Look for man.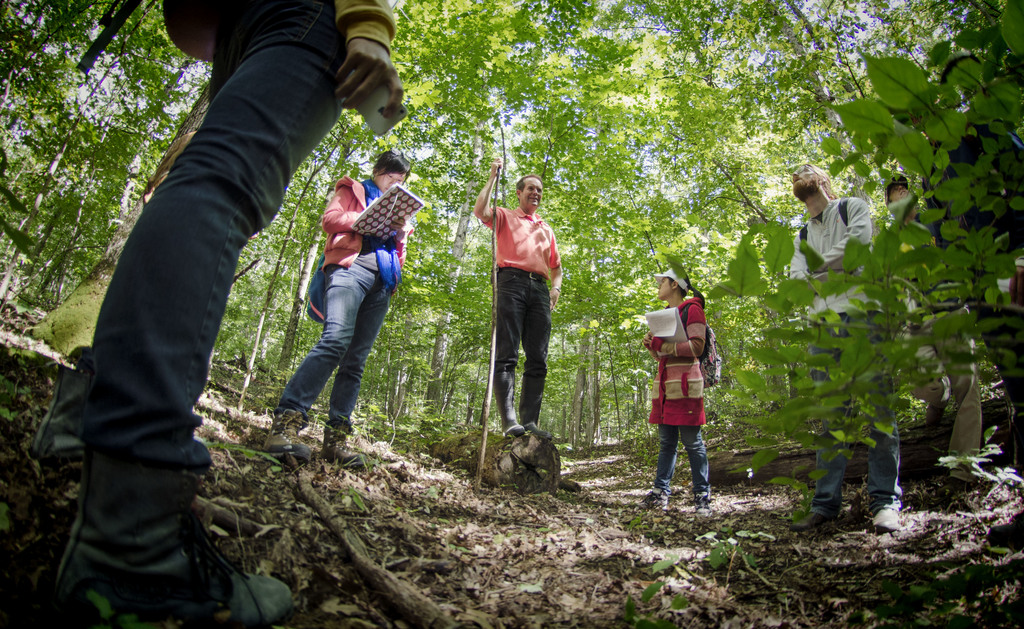
Found: 48, 0, 424, 628.
